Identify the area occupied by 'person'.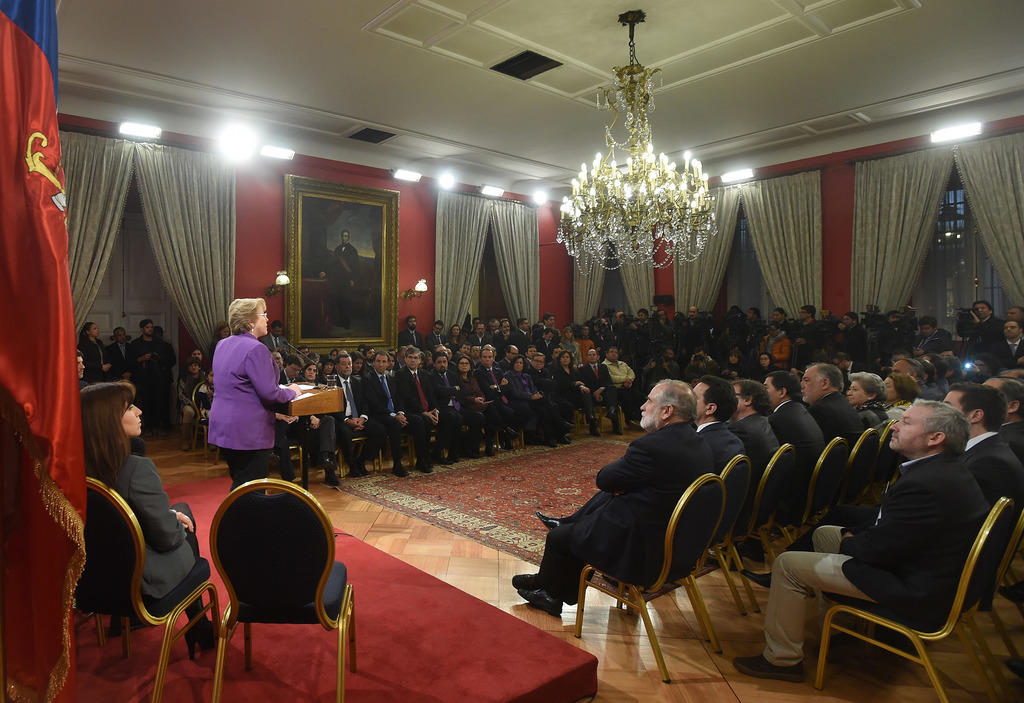
Area: rect(927, 363, 946, 400).
